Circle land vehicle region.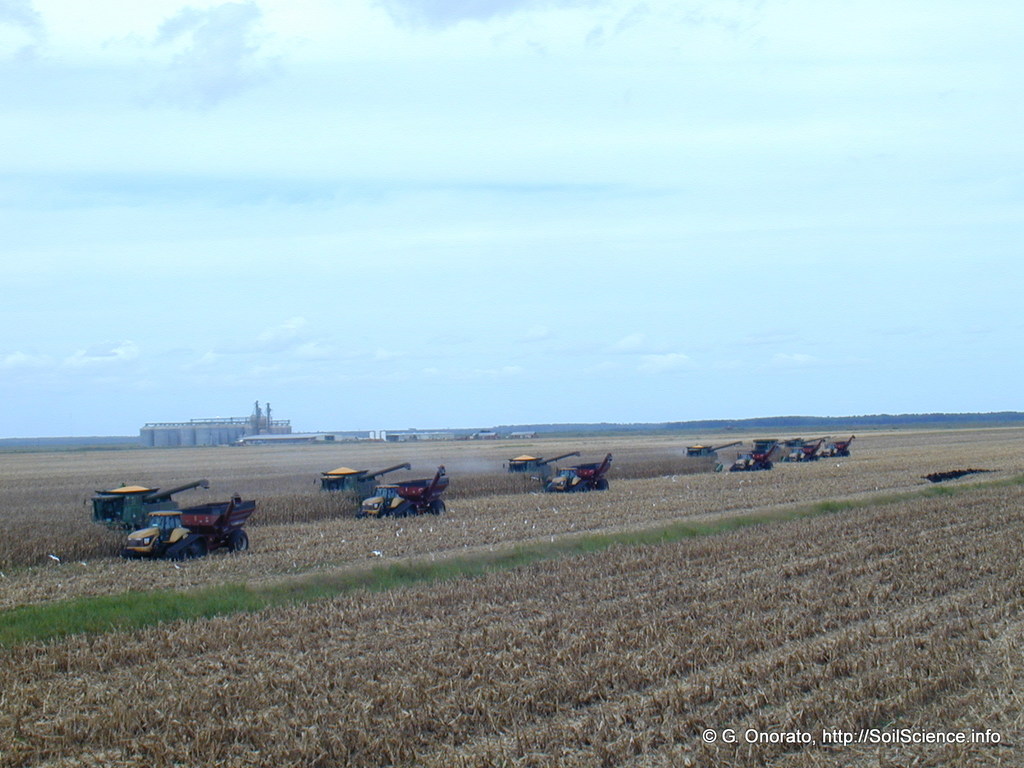
Region: x1=832 y1=440 x2=849 y2=456.
